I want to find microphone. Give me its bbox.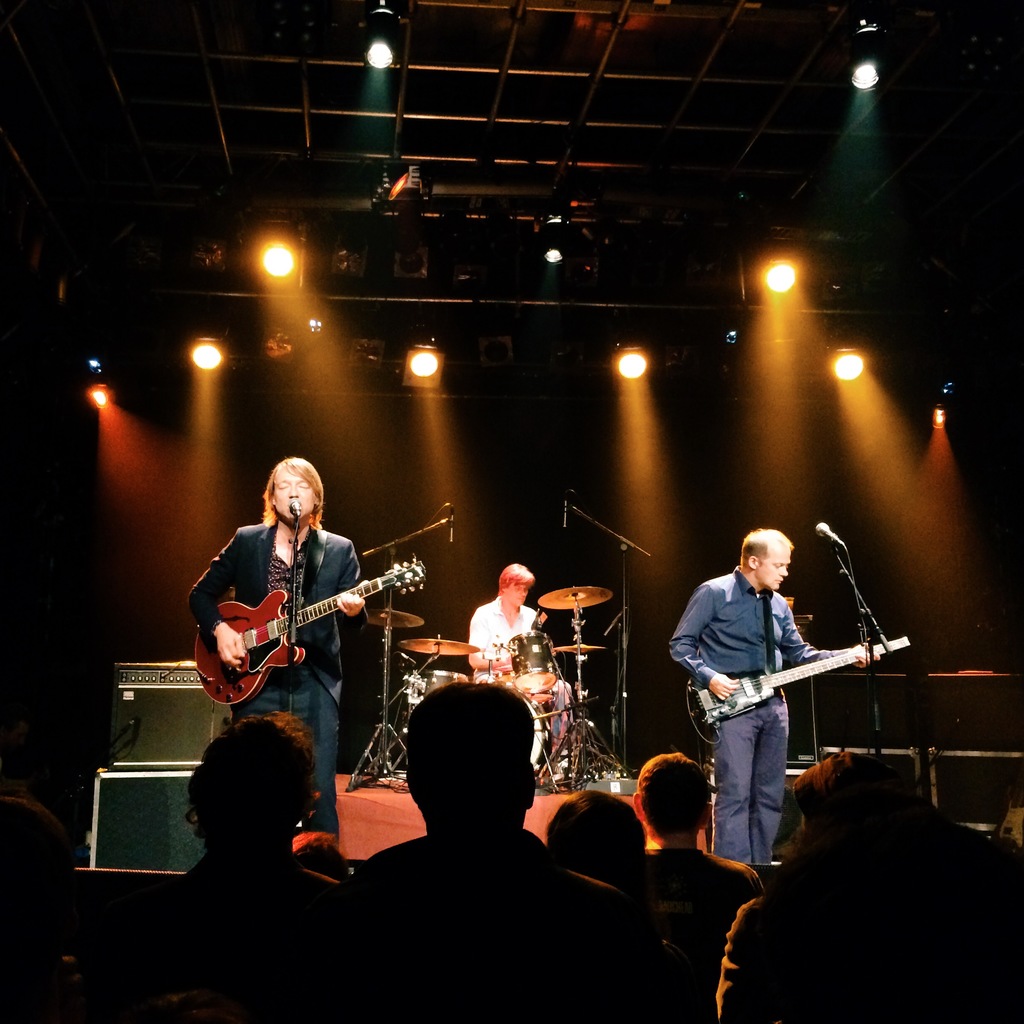
pyautogui.locateOnScreen(449, 506, 459, 547).
